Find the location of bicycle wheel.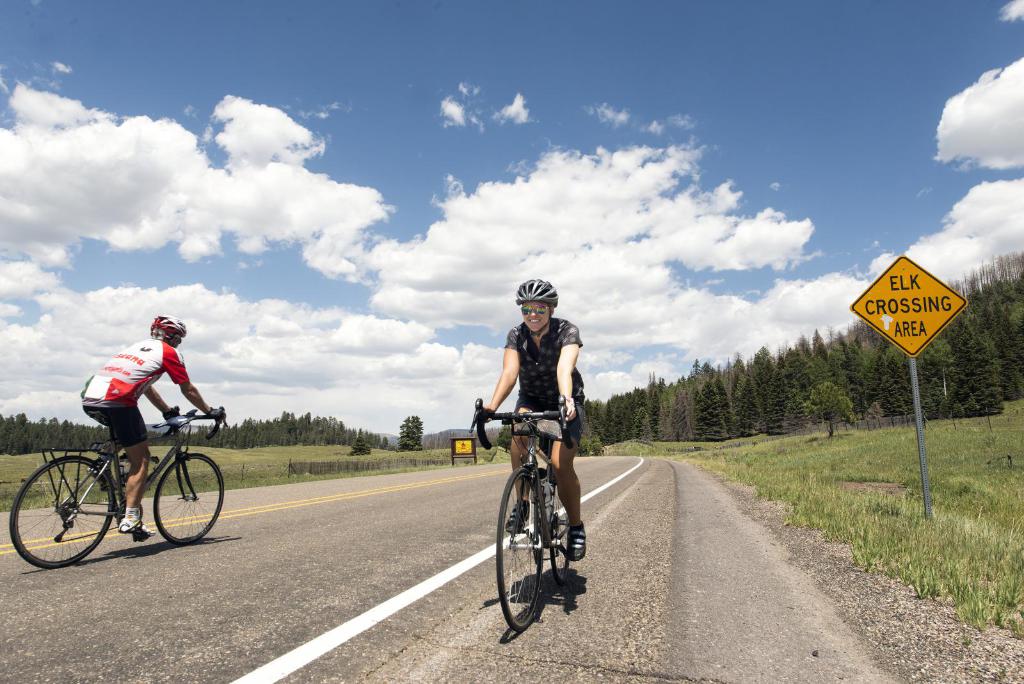
Location: box=[495, 468, 547, 630].
